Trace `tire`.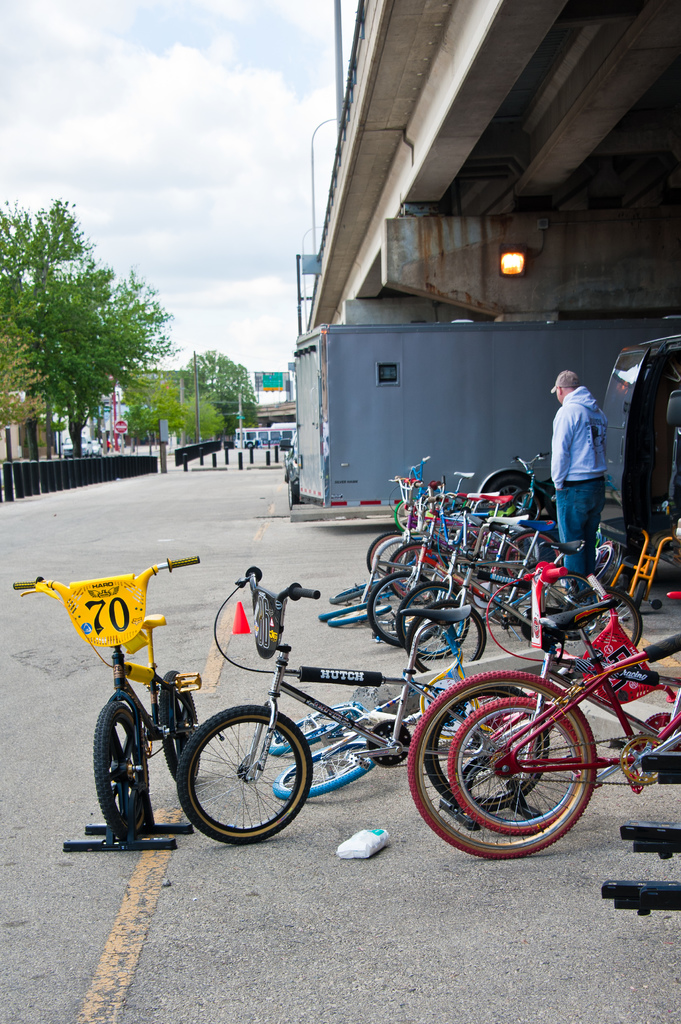
Traced to detection(513, 492, 541, 520).
